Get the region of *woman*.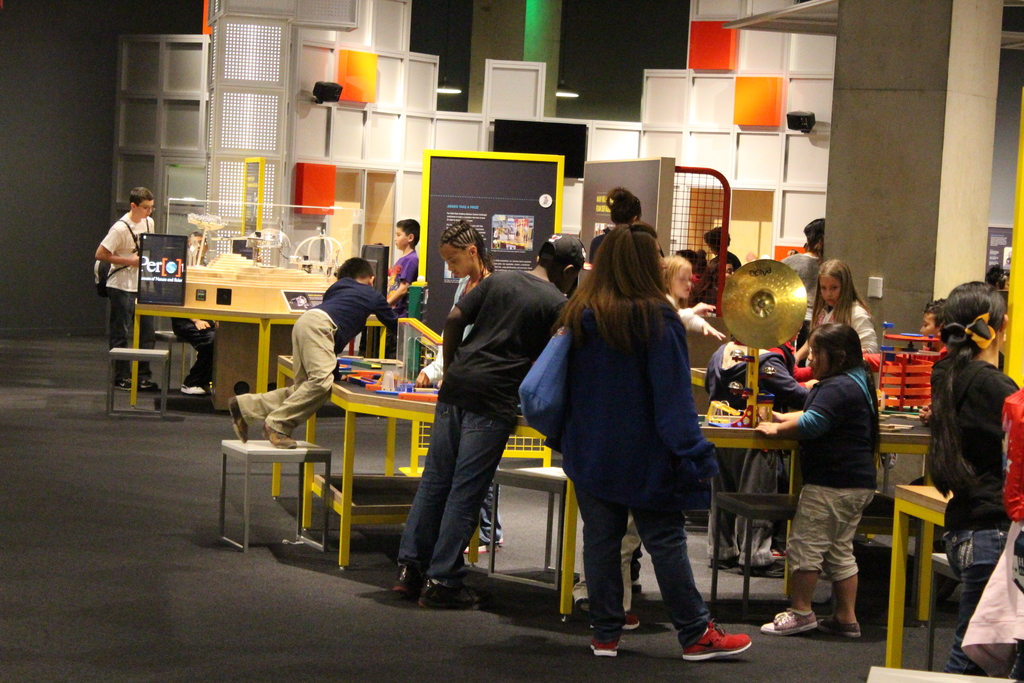
<region>402, 206, 513, 547</region>.
